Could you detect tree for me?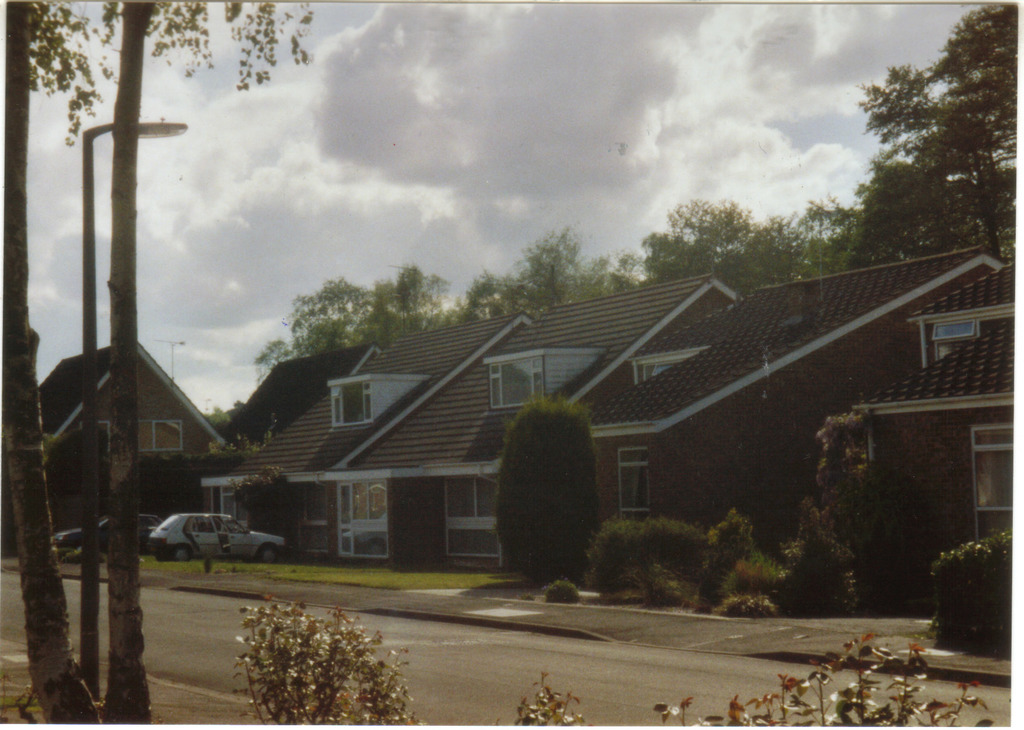
Detection result: 94:0:316:729.
